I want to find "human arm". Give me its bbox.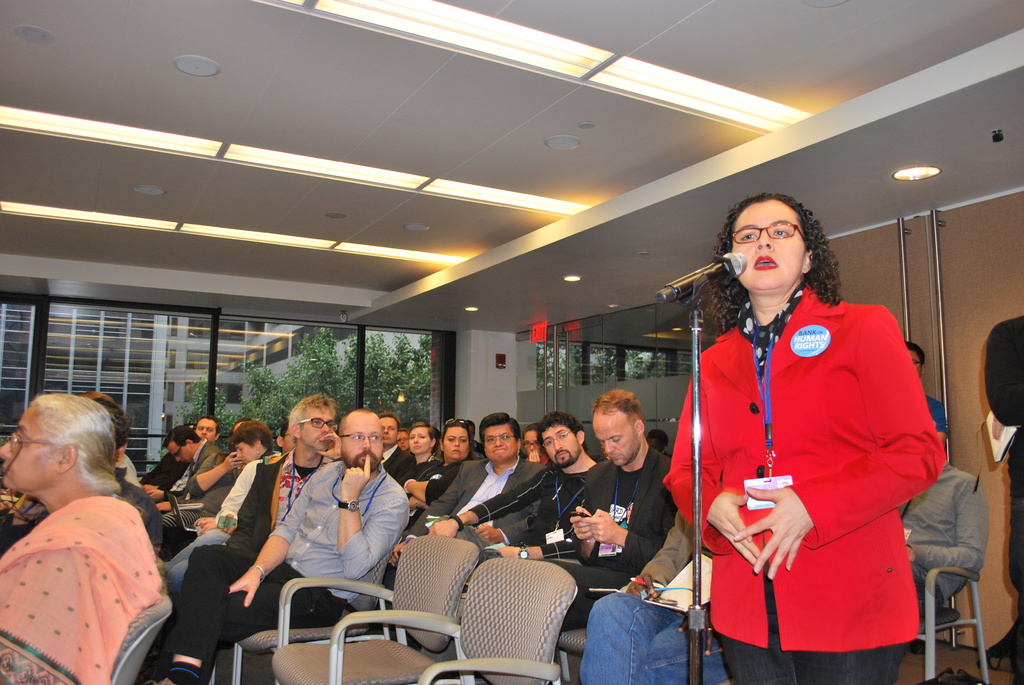
<region>228, 471, 316, 610</region>.
